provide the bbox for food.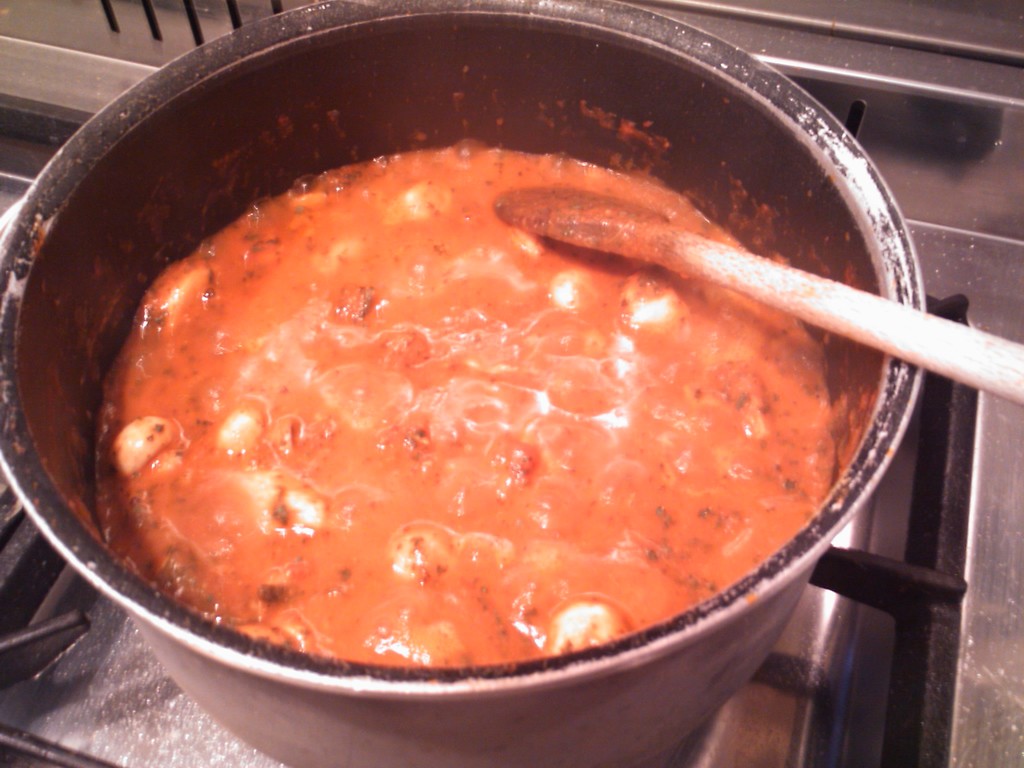
(95, 137, 835, 667).
